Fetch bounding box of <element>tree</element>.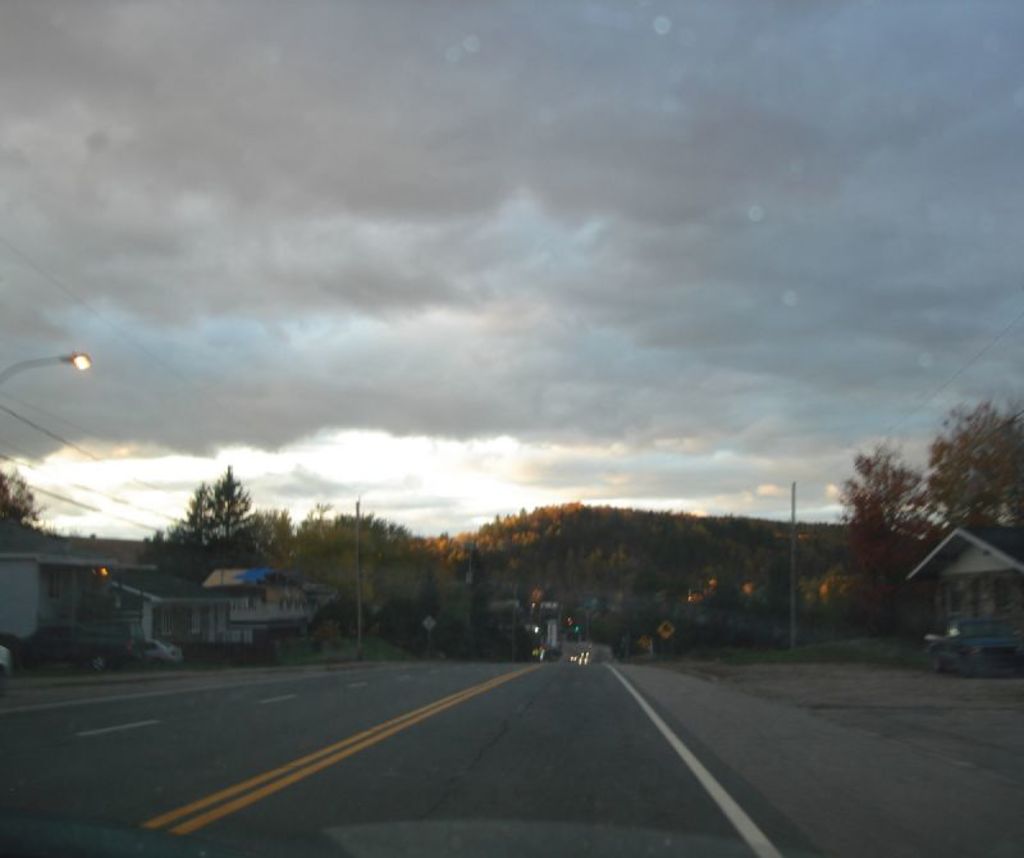
Bbox: 915, 405, 1023, 533.
